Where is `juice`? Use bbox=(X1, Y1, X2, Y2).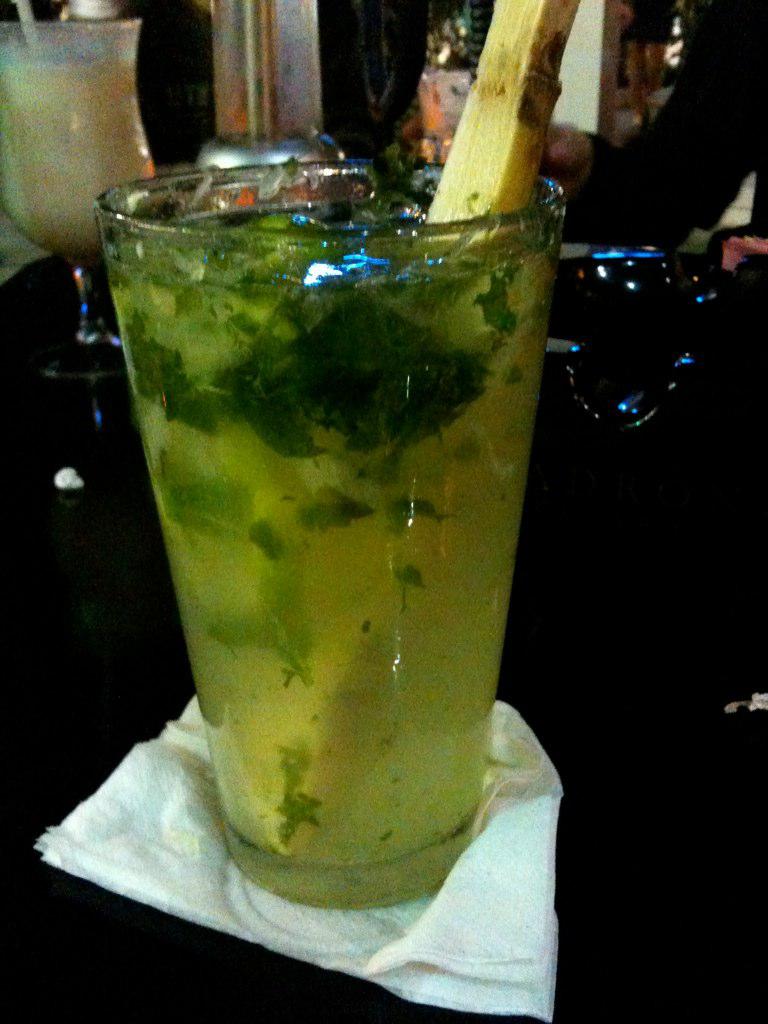
bbox=(79, 129, 587, 913).
